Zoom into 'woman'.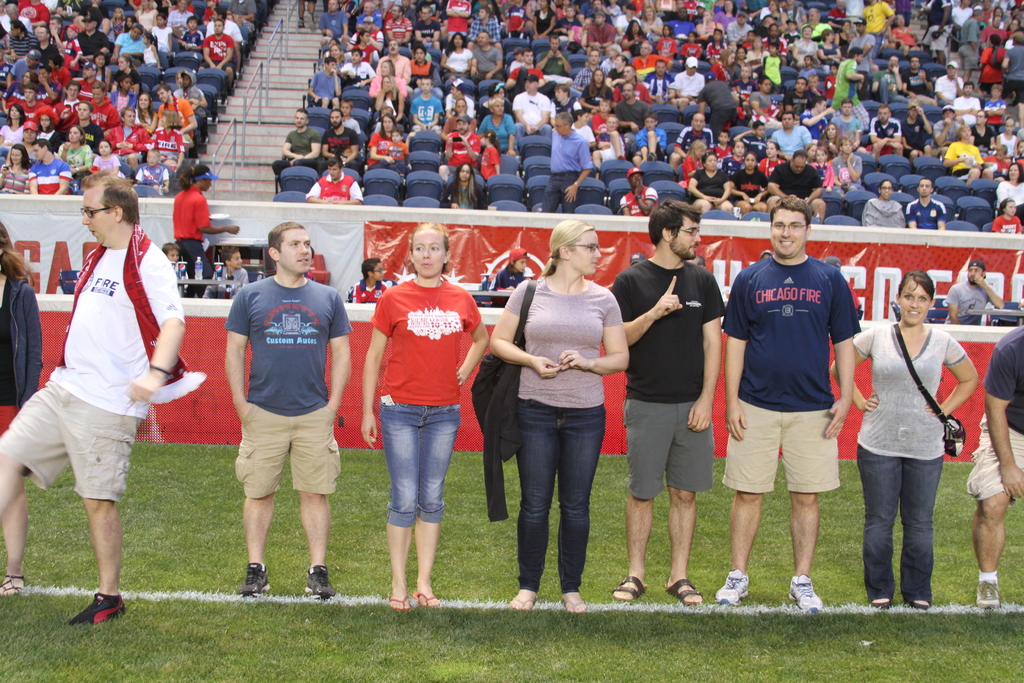
Zoom target: [131,0,160,33].
